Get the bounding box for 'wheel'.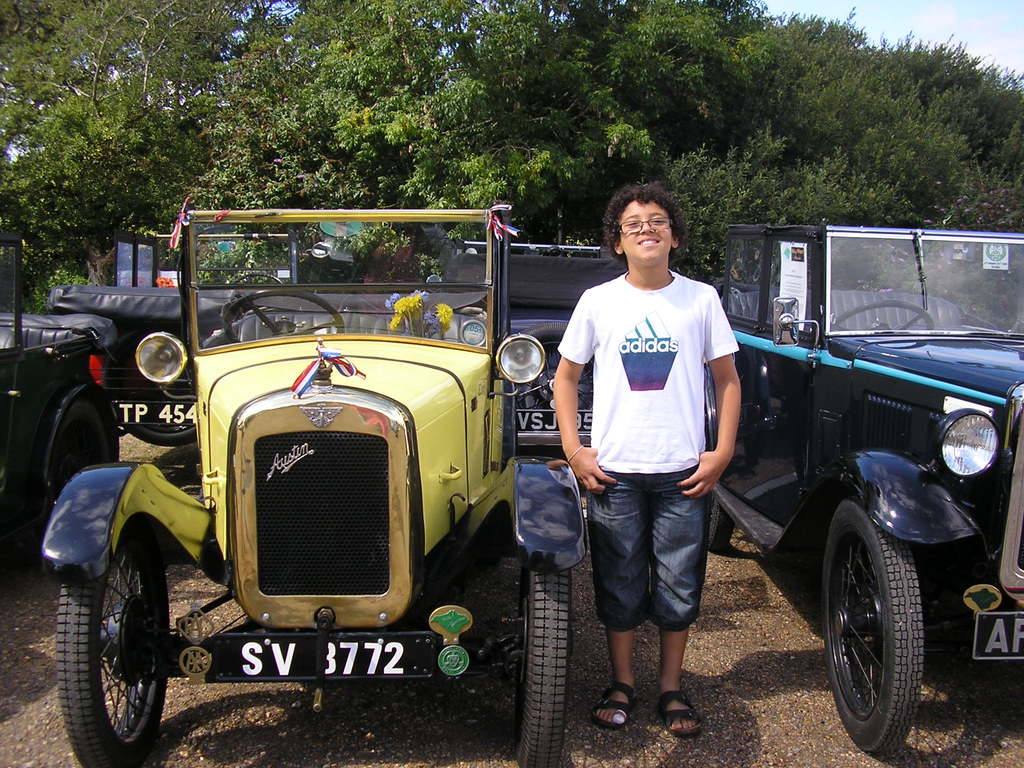
[left=221, top=291, right=347, bottom=342].
